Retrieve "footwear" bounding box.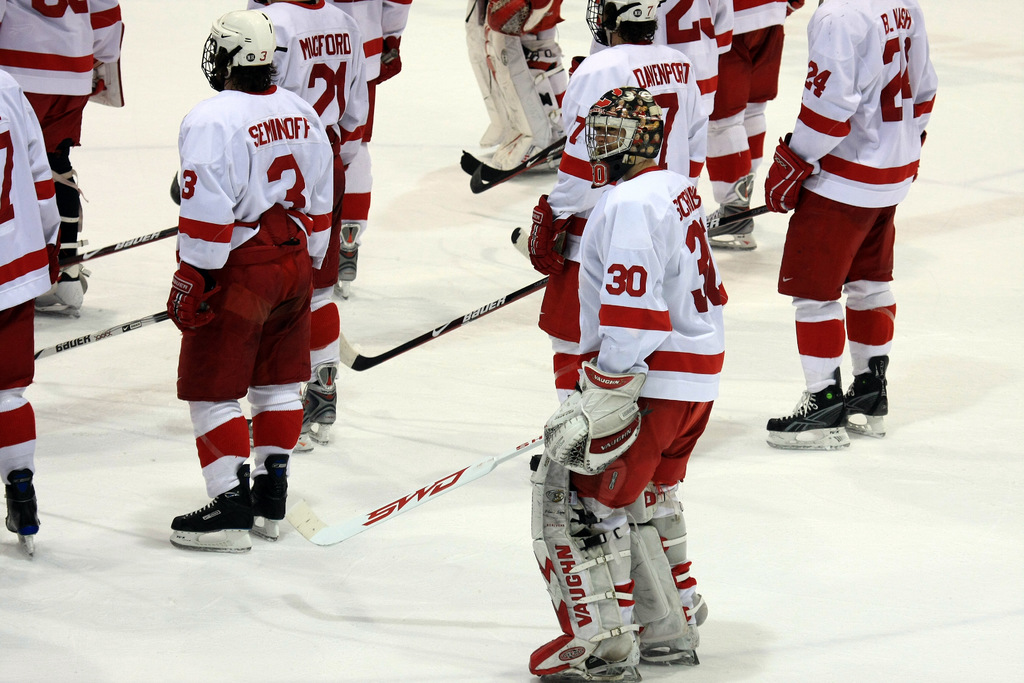
Bounding box: Rect(628, 509, 695, 650).
